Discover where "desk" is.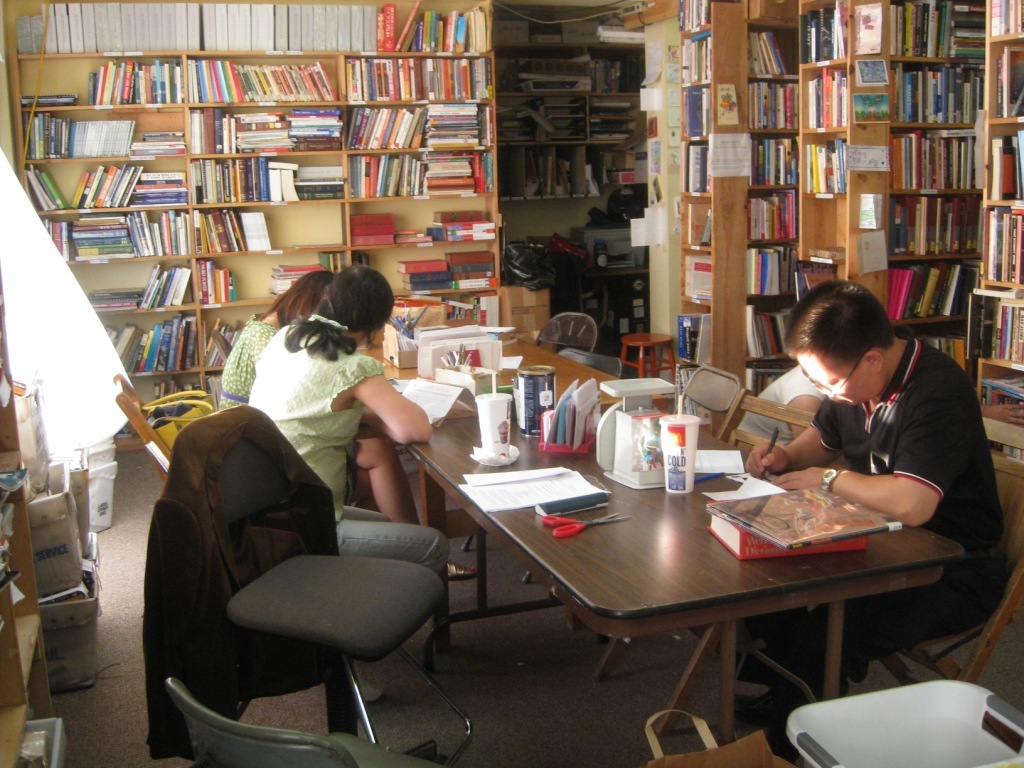
Discovered at 286, 366, 998, 746.
